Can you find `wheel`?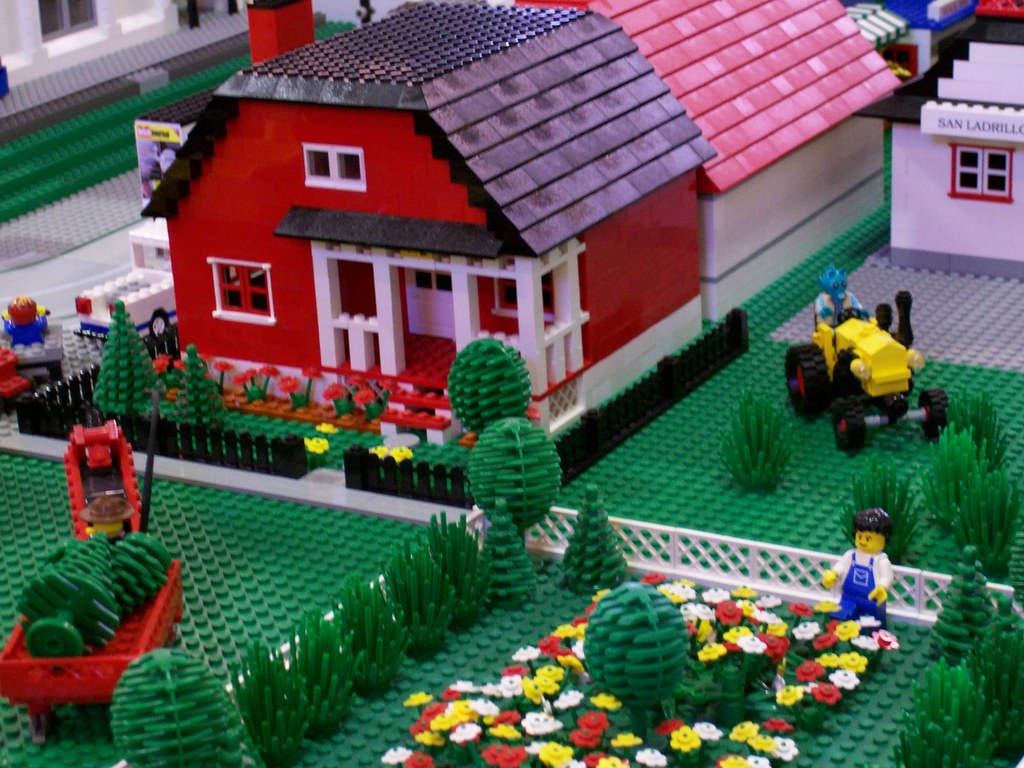
Yes, bounding box: bbox(155, 308, 166, 333).
